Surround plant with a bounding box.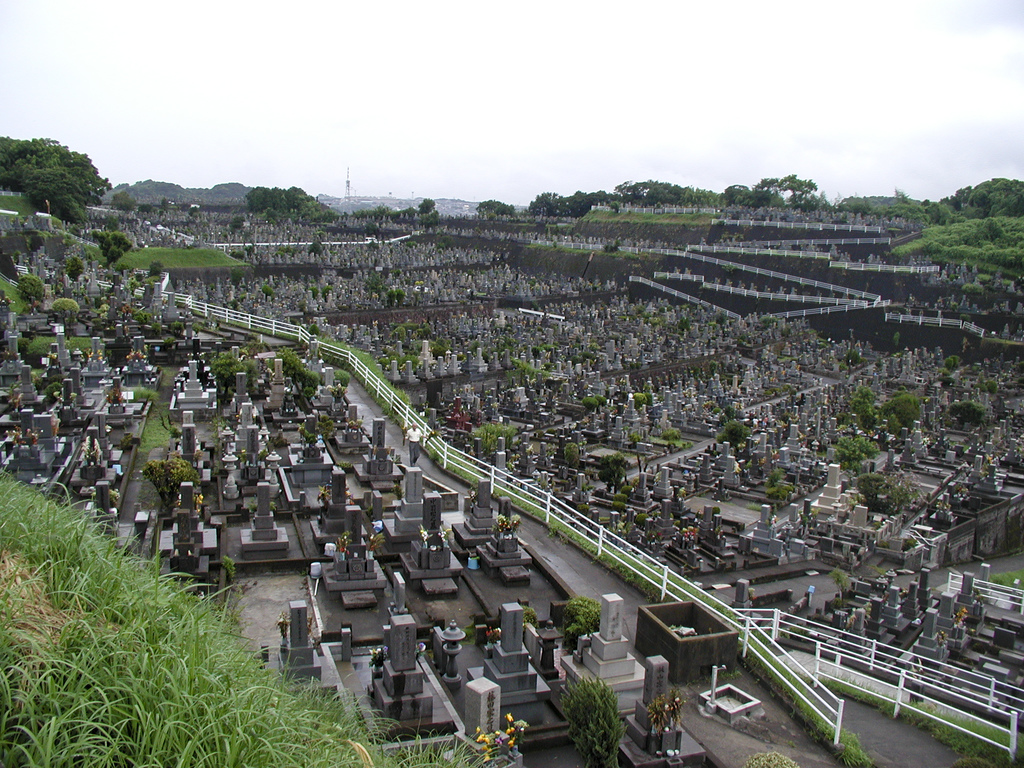
(left=846, top=388, right=876, bottom=430).
